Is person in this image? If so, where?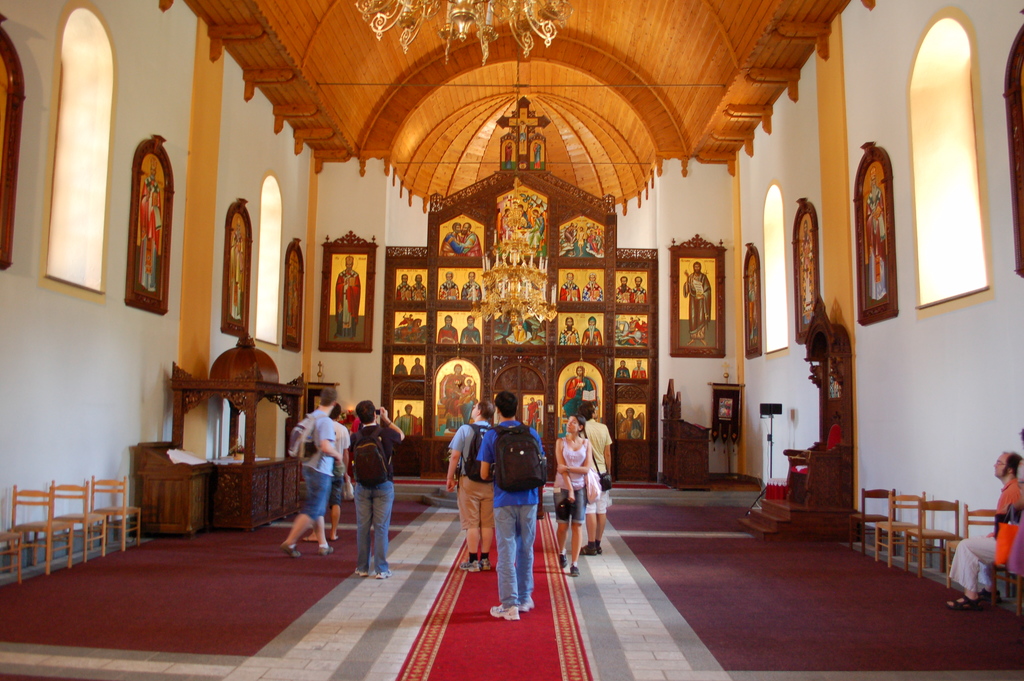
Yes, at l=616, t=313, r=646, b=347.
